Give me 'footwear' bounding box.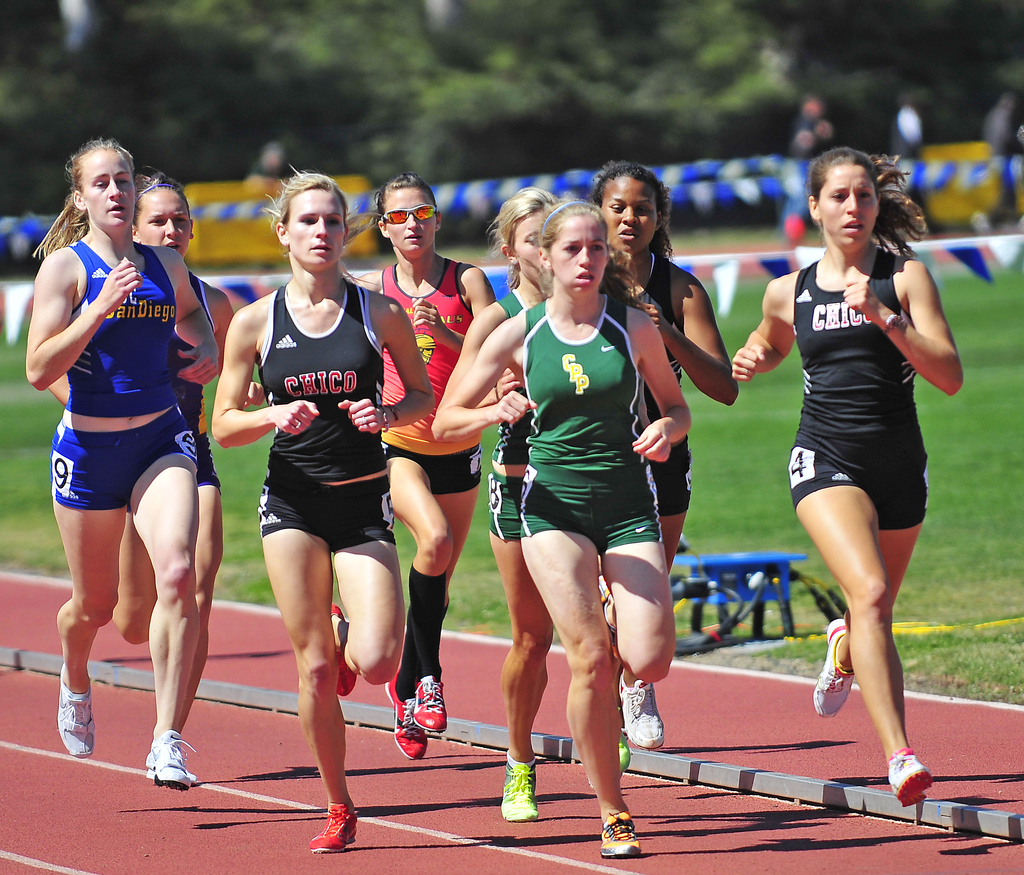
<box>604,813,638,858</box>.
